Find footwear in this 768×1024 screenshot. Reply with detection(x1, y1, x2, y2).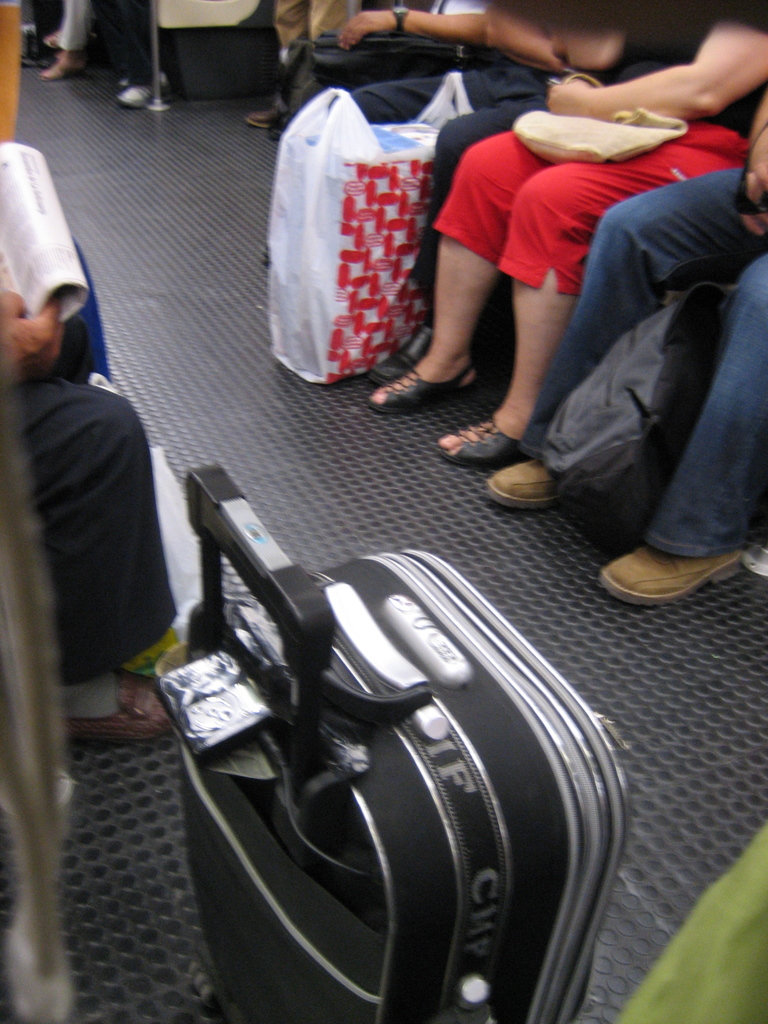
detection(611, 540, 726, 609).
